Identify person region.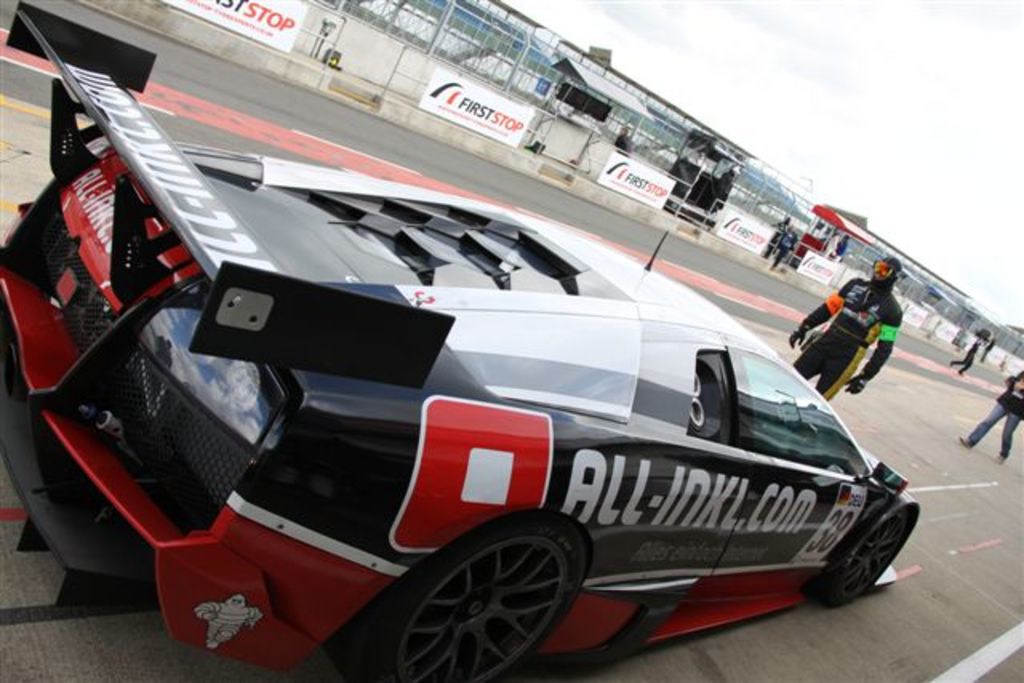
Region: [left=955, top=366, right=1022, bottom=465].
